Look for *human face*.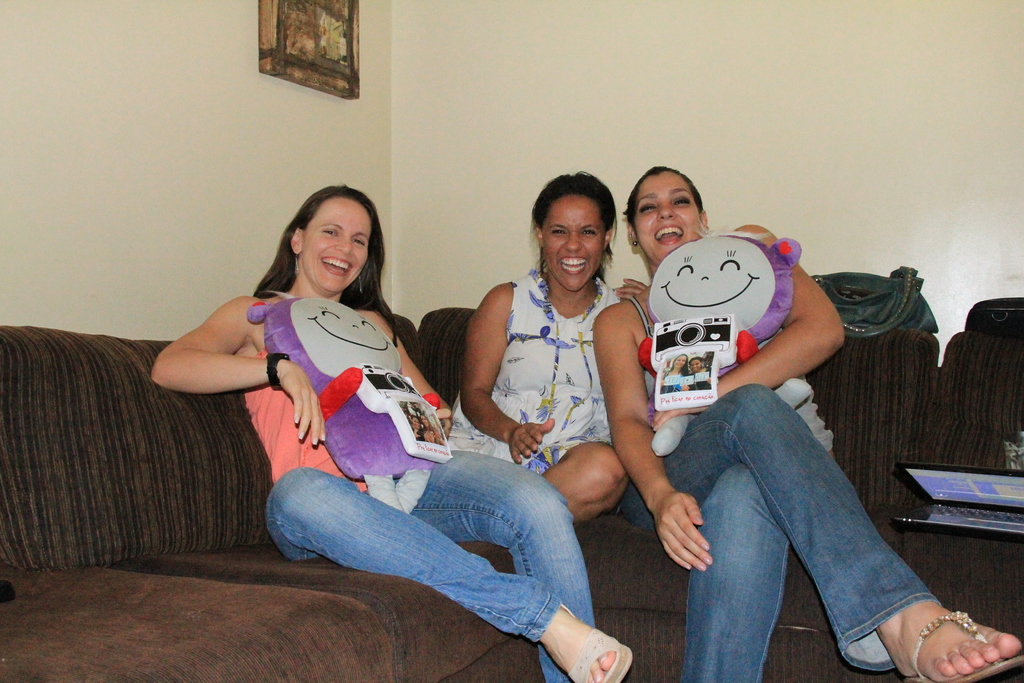
Found: l=543, t=193, r=604, b=290.
